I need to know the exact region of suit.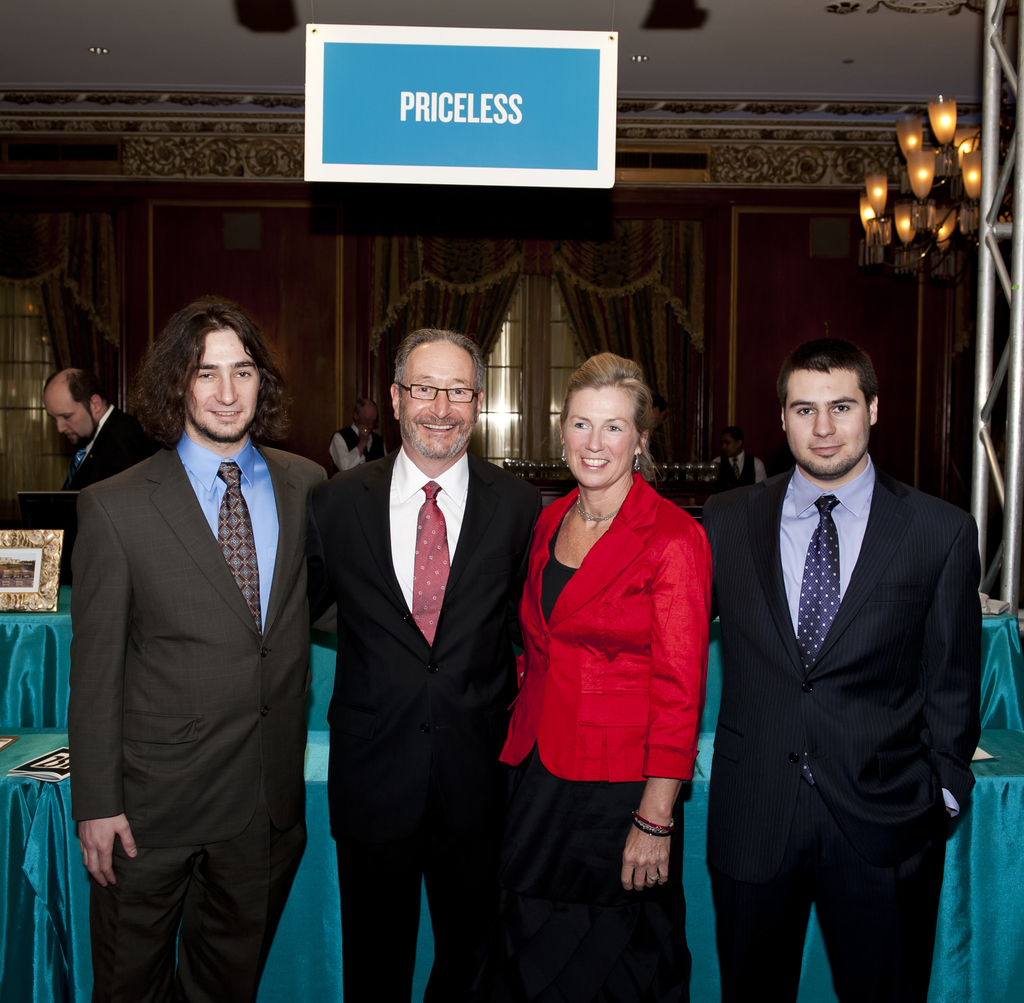
Region: bbox(67, 432, 332, 1002).
